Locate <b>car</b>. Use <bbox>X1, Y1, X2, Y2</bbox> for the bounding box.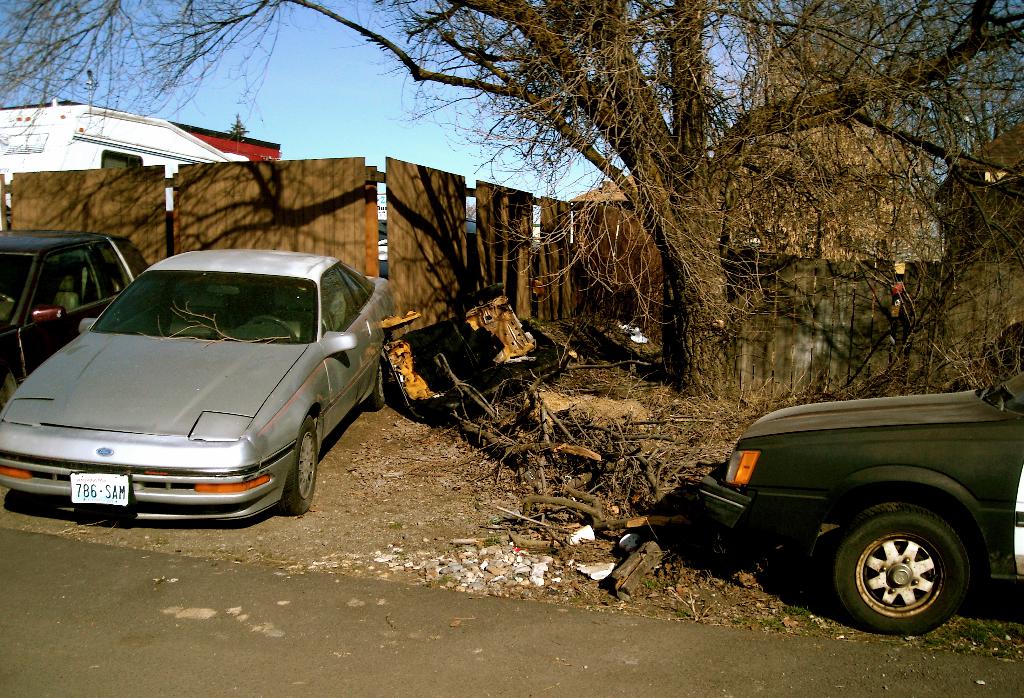
<bbox>10, 248, 374, 535</bbox>.
